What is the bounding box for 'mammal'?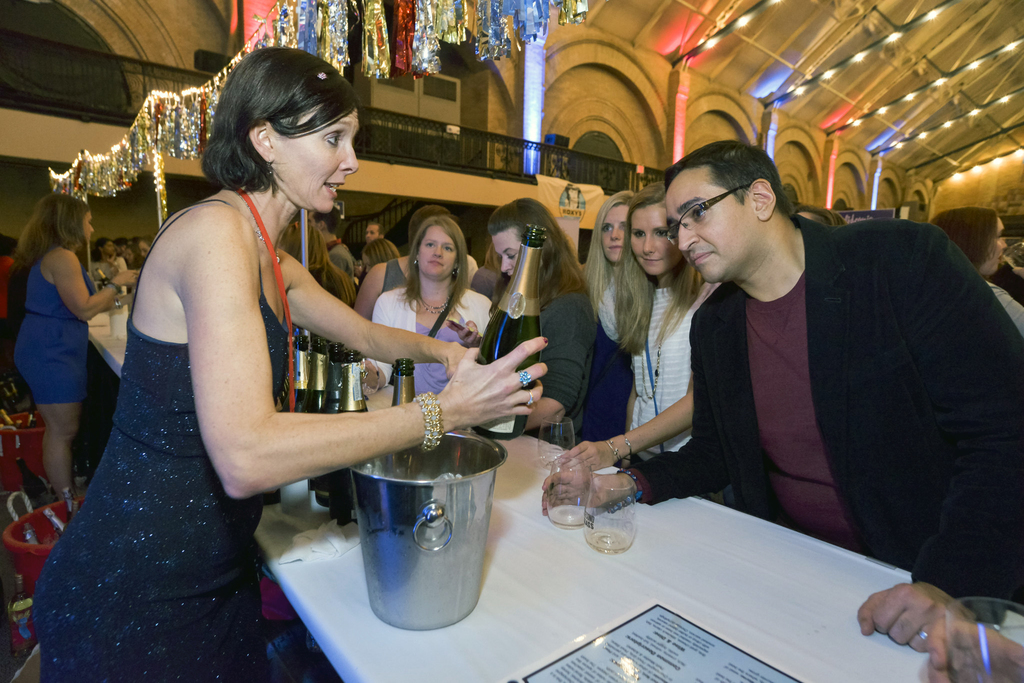
(left=34, top=46, right=548, bottom=682).
